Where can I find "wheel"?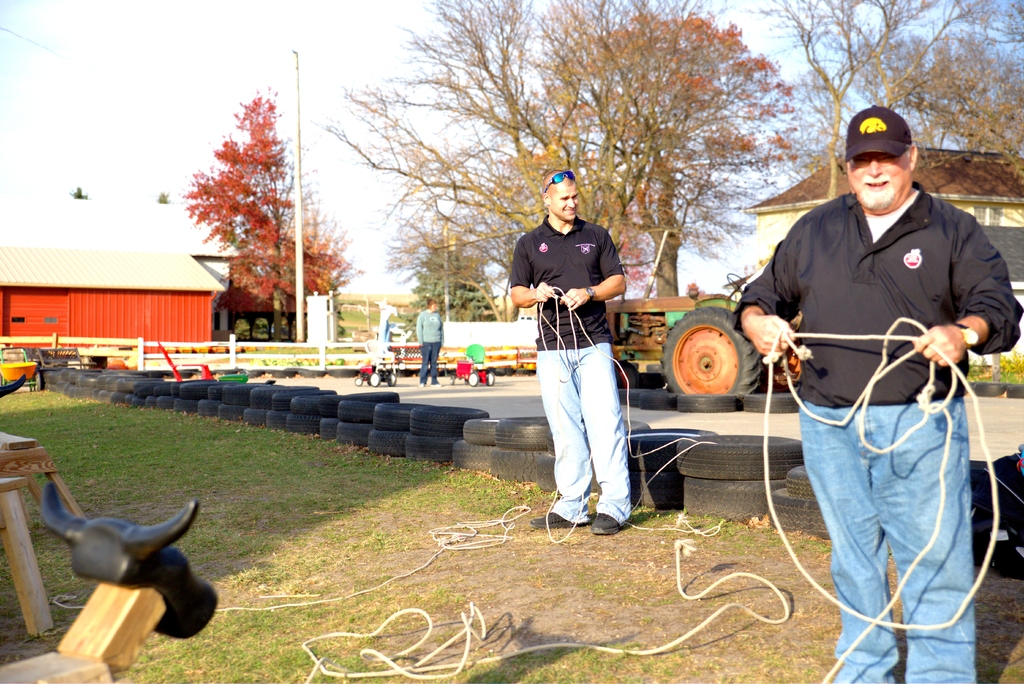
You can find it at [left=469, top=373, right=479, bottom=385].
